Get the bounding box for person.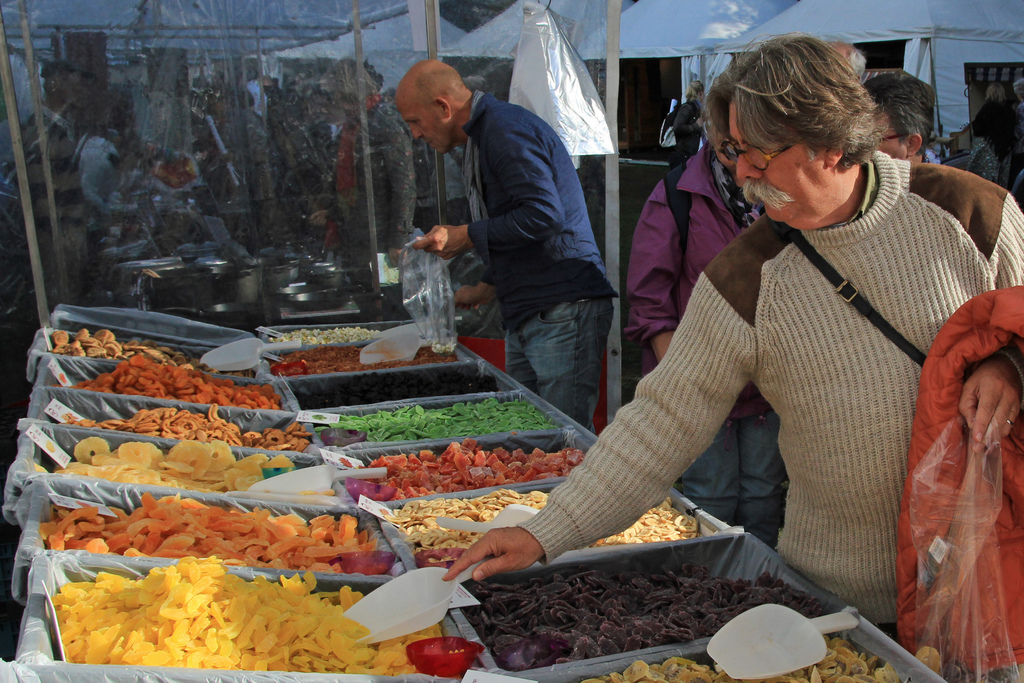
448/33/1023/642.
